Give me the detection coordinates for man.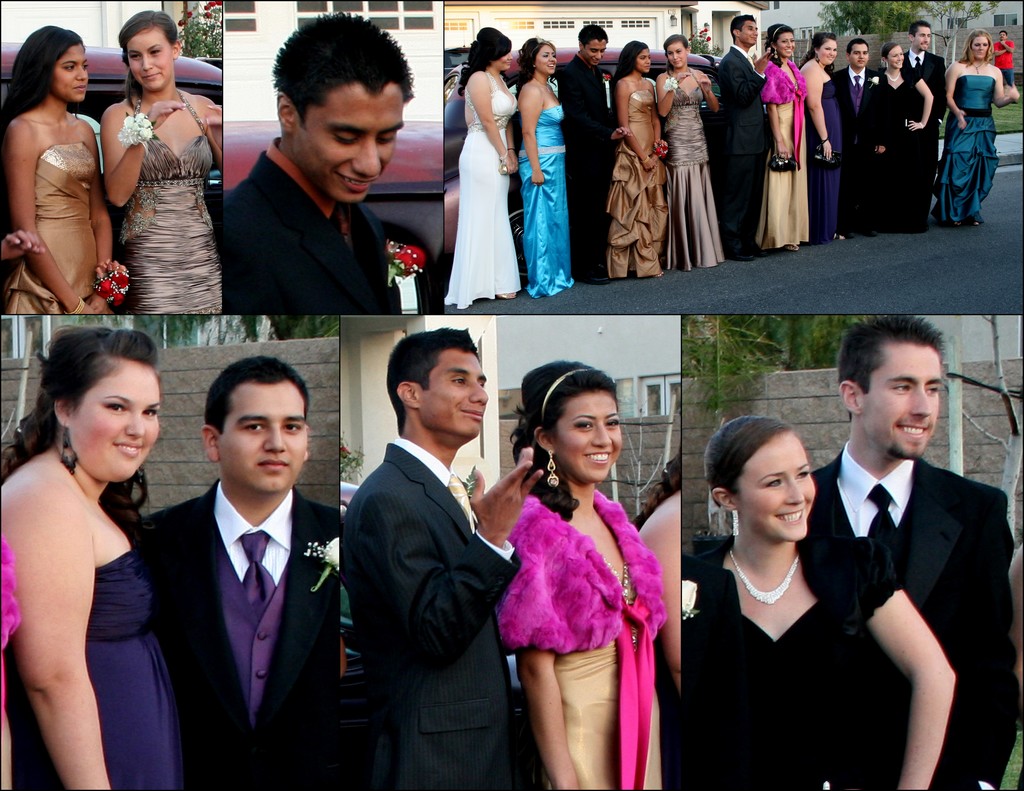
select_region(215, 13, 439, 314).
